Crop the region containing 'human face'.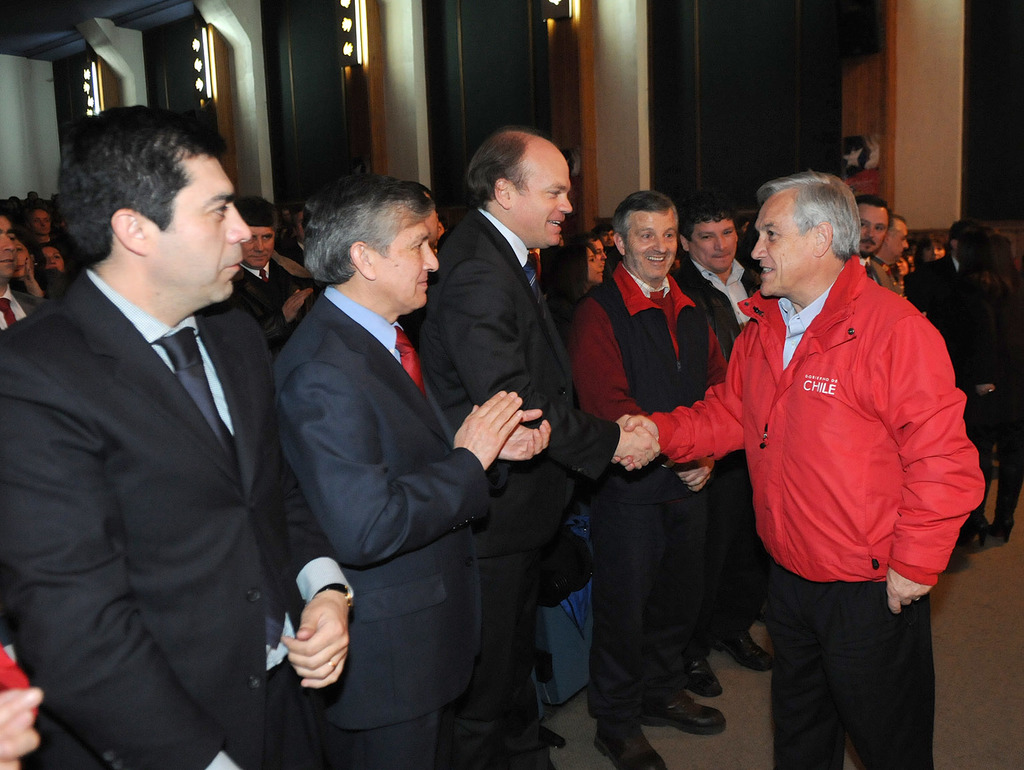
Crop region: locate(147, 147, 245, 306).
